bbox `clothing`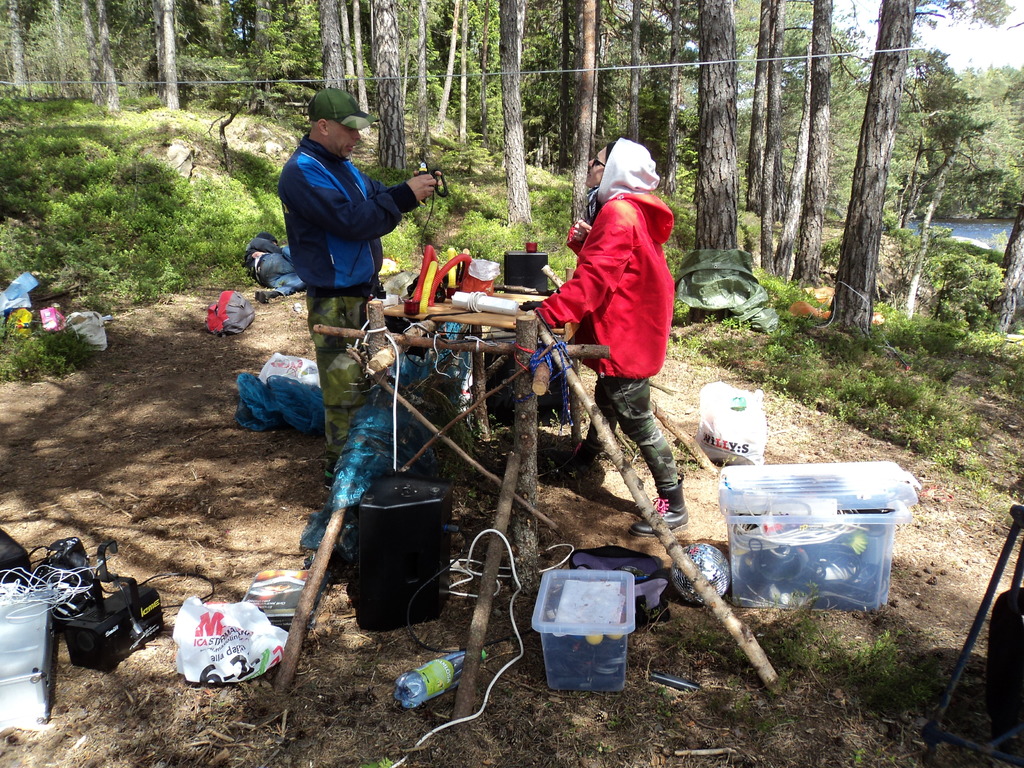
<box>245,236,305,292</box>
